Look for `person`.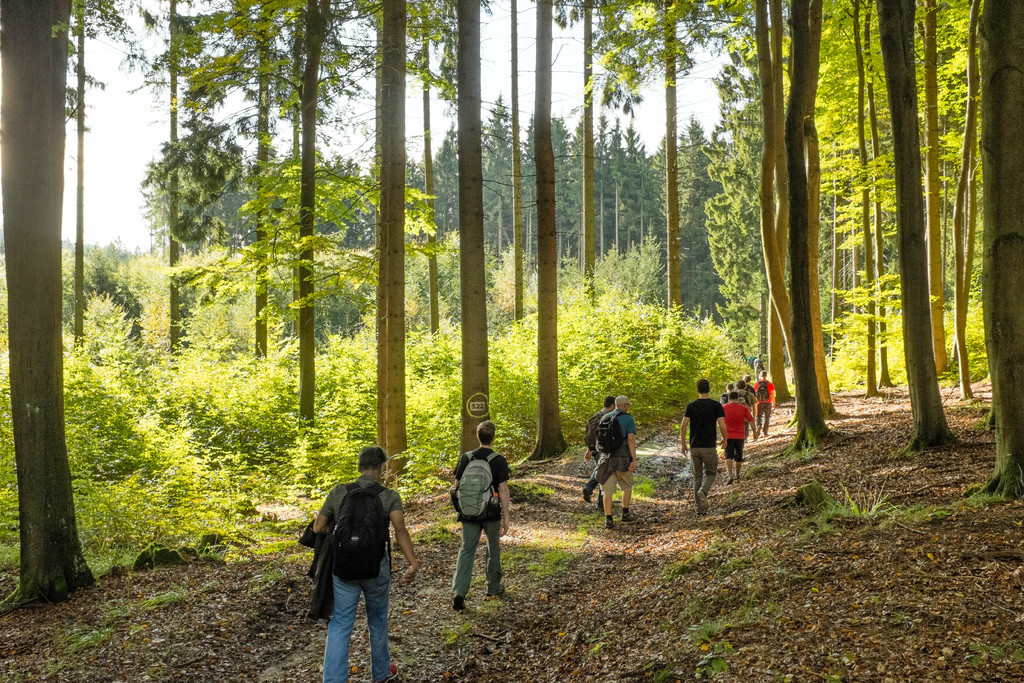
Found: 312/439/430/682.
